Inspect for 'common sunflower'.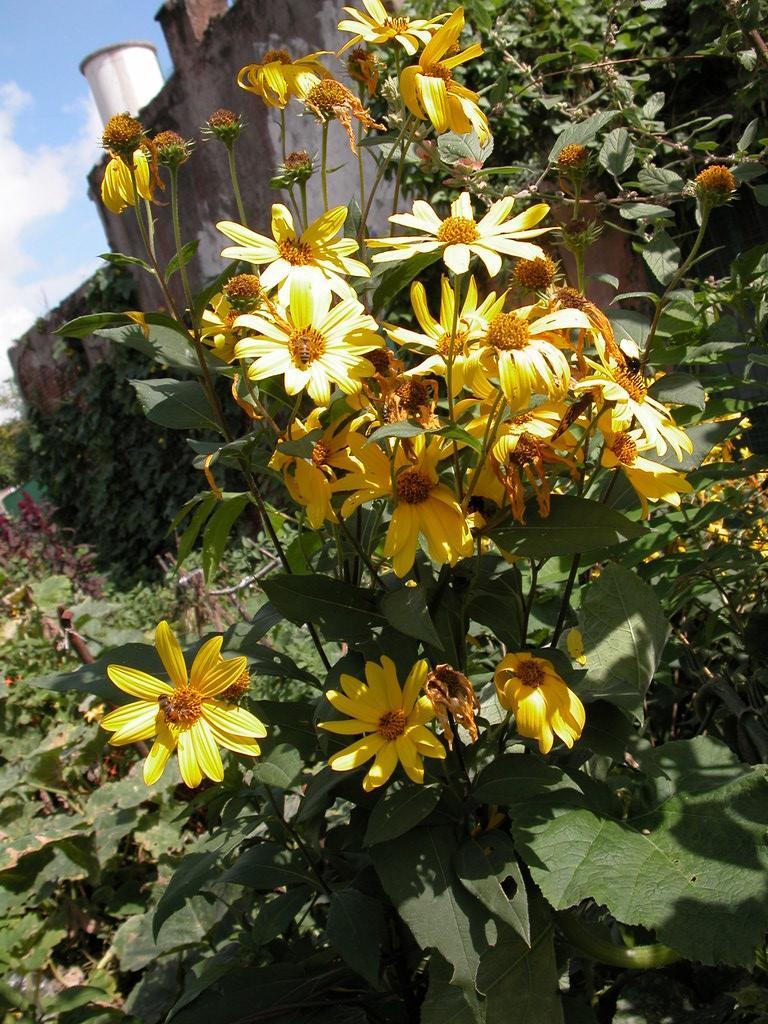
Inspection: detection(395, 0, 482, 145).
